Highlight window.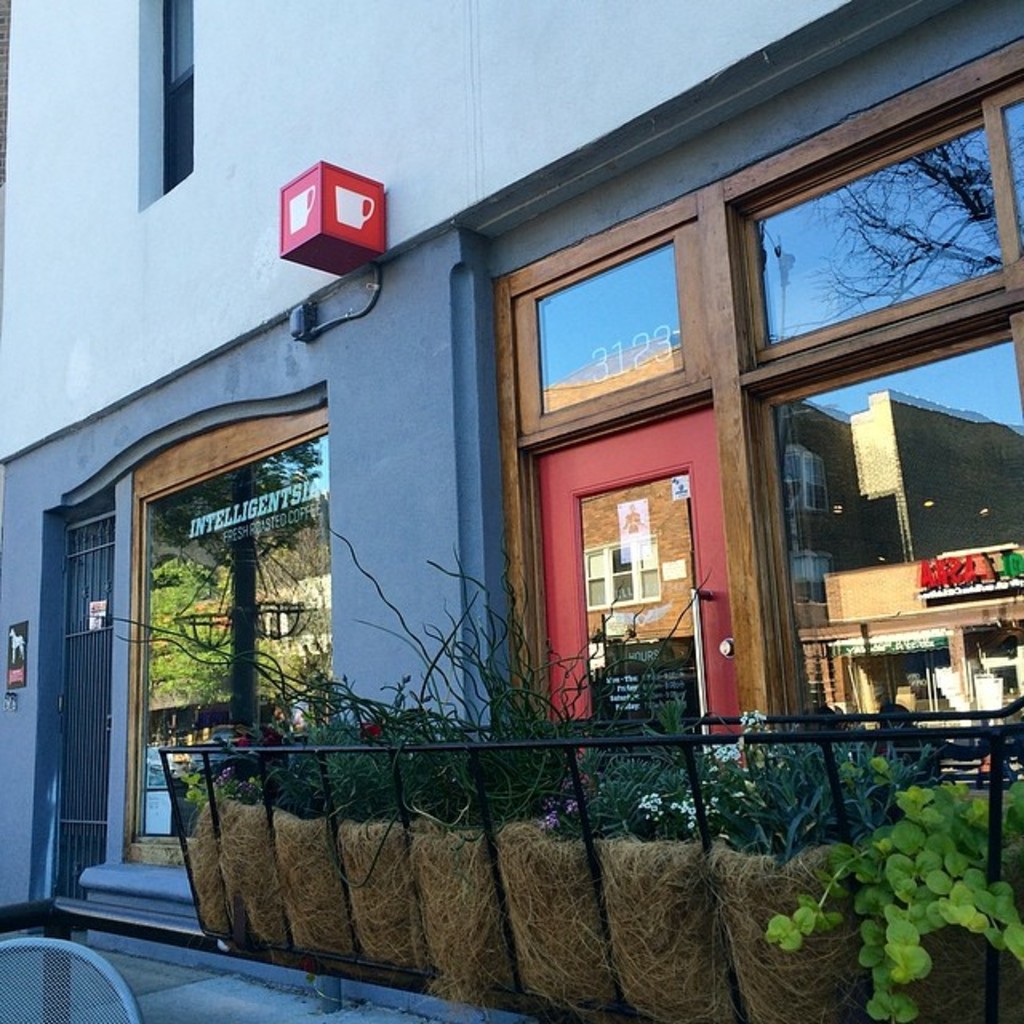
Highlighted region: bbox=(106, 395, 333, 787).
